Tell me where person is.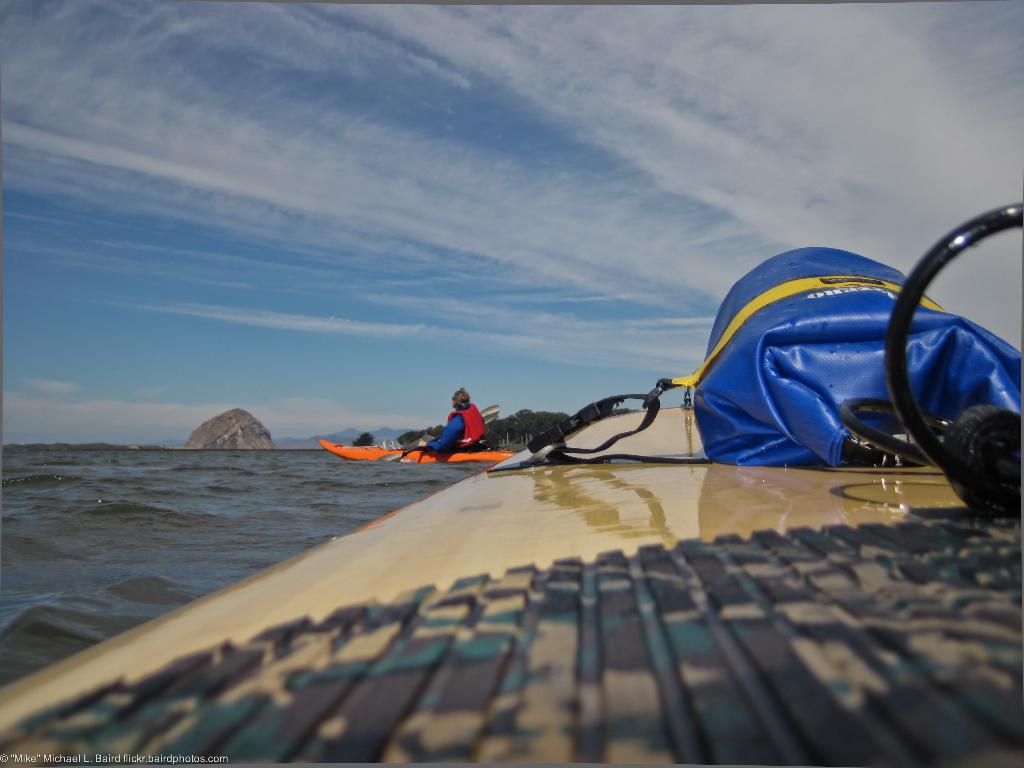
person is at (406,383,491,463).
